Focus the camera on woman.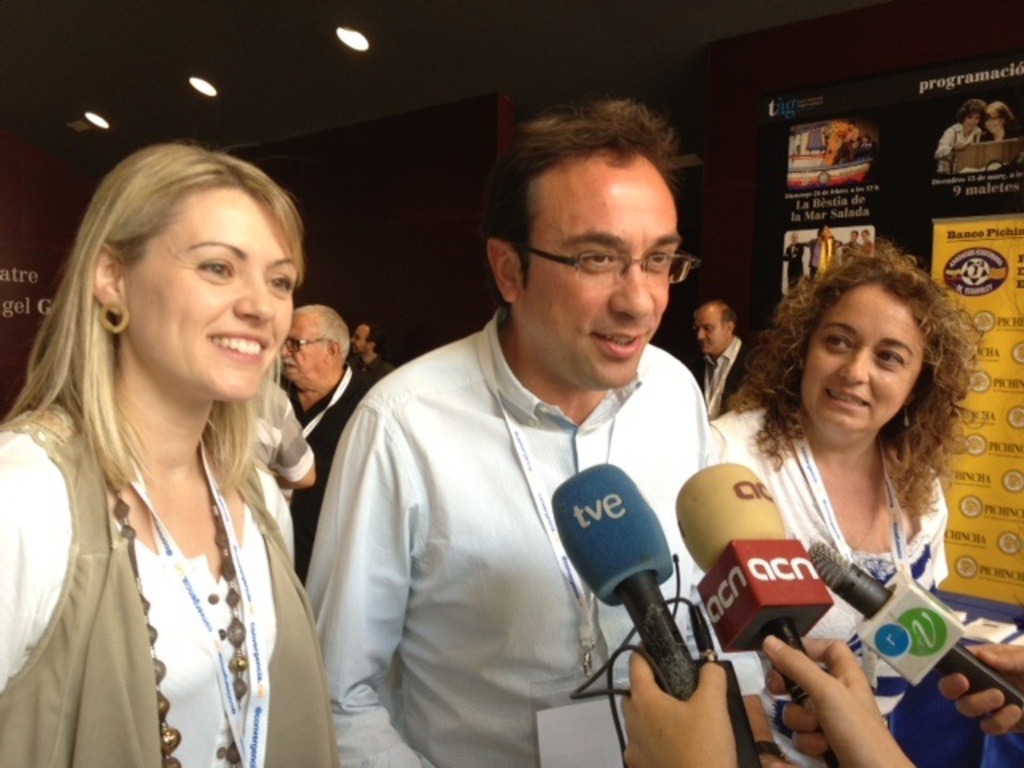
Focus region: BBox(710, 246, 995, 766).
